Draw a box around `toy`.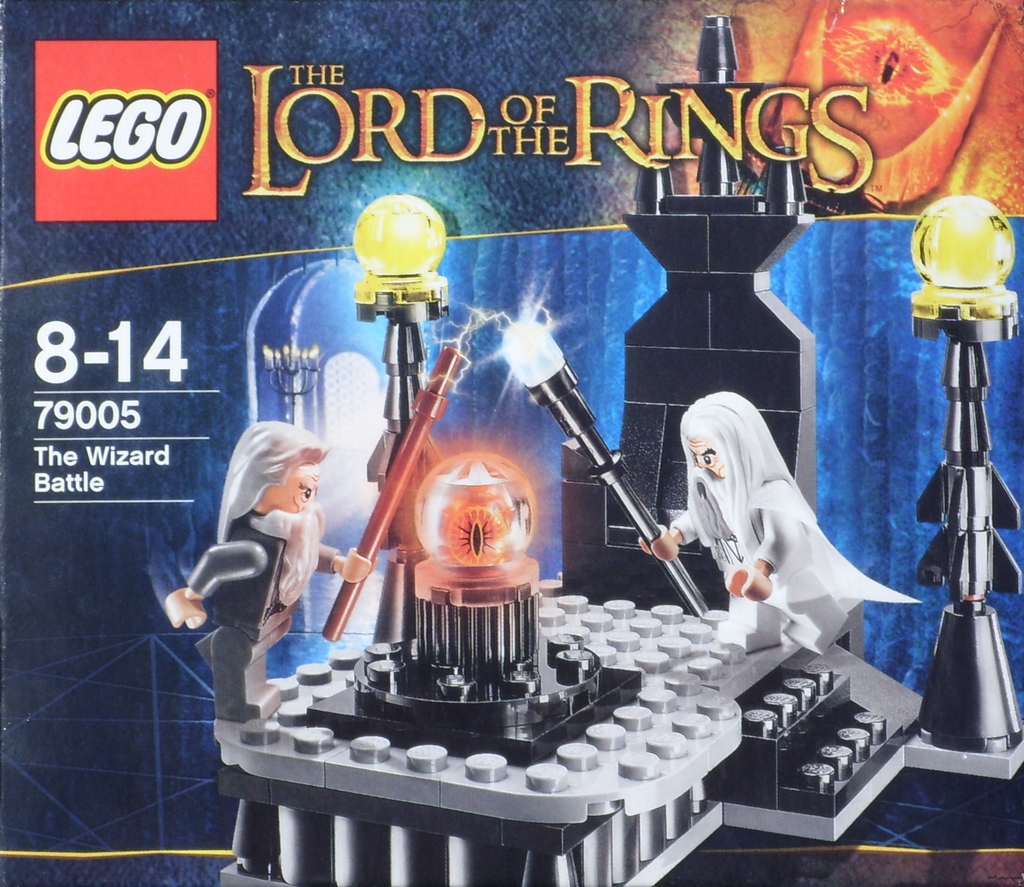
<bbox>634, 387, 924, 644</bbox>.
